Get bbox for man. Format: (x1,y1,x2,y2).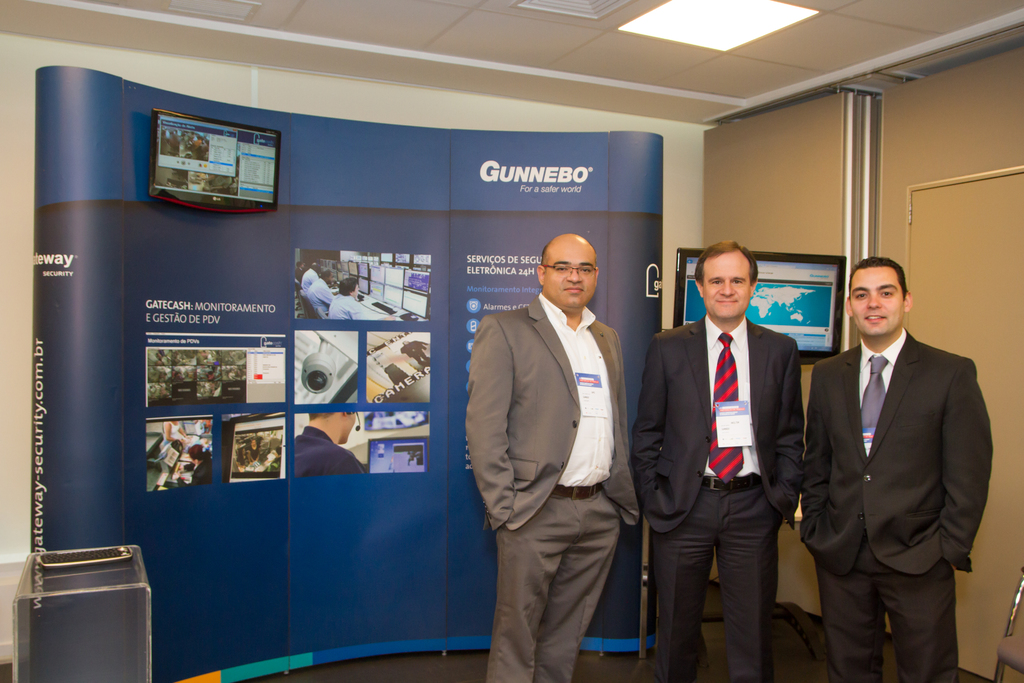
(465,234,646,682).
